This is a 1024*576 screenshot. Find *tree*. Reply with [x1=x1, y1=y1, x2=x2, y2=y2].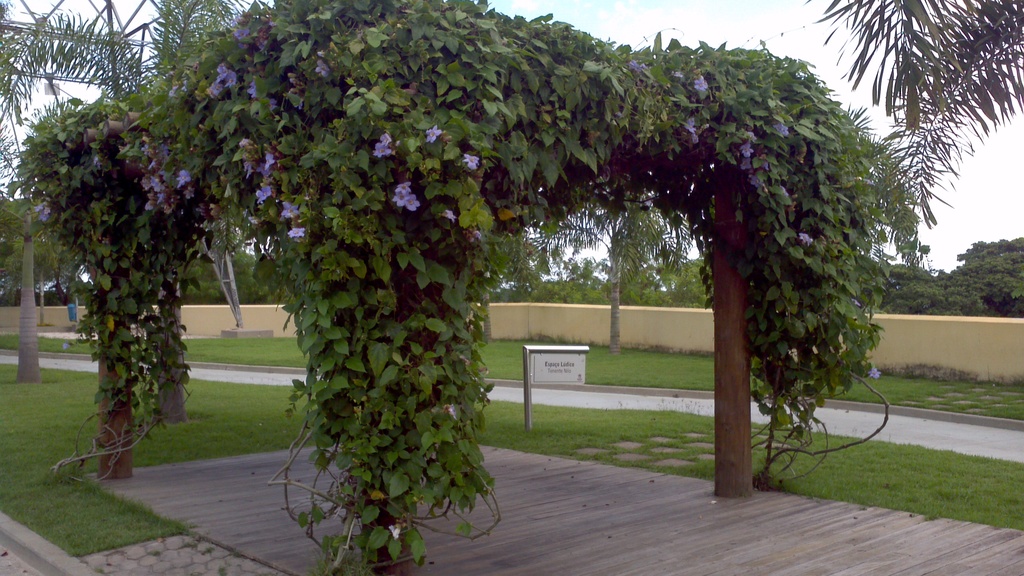
[x1=509, y1=196, x2=694, y2=356].
